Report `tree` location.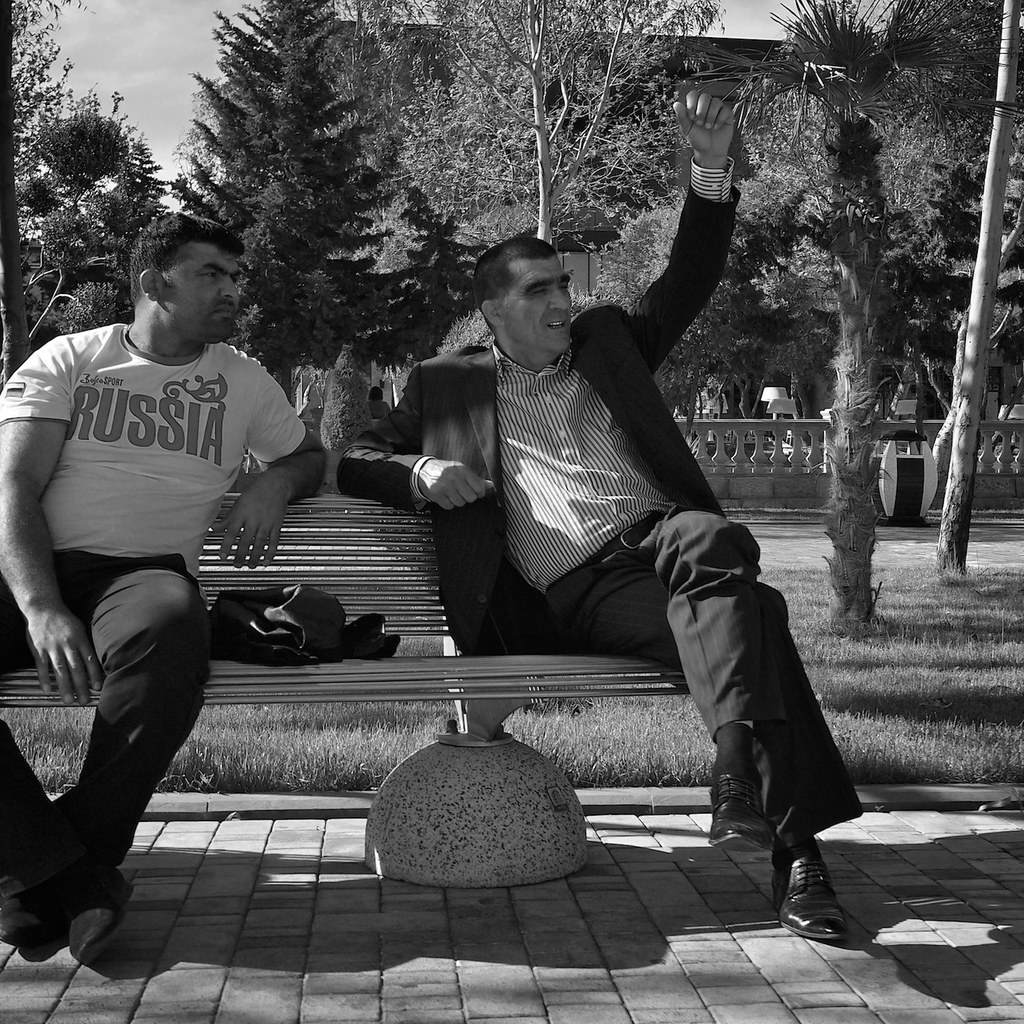
Report: 391, 0, 741, 304.
